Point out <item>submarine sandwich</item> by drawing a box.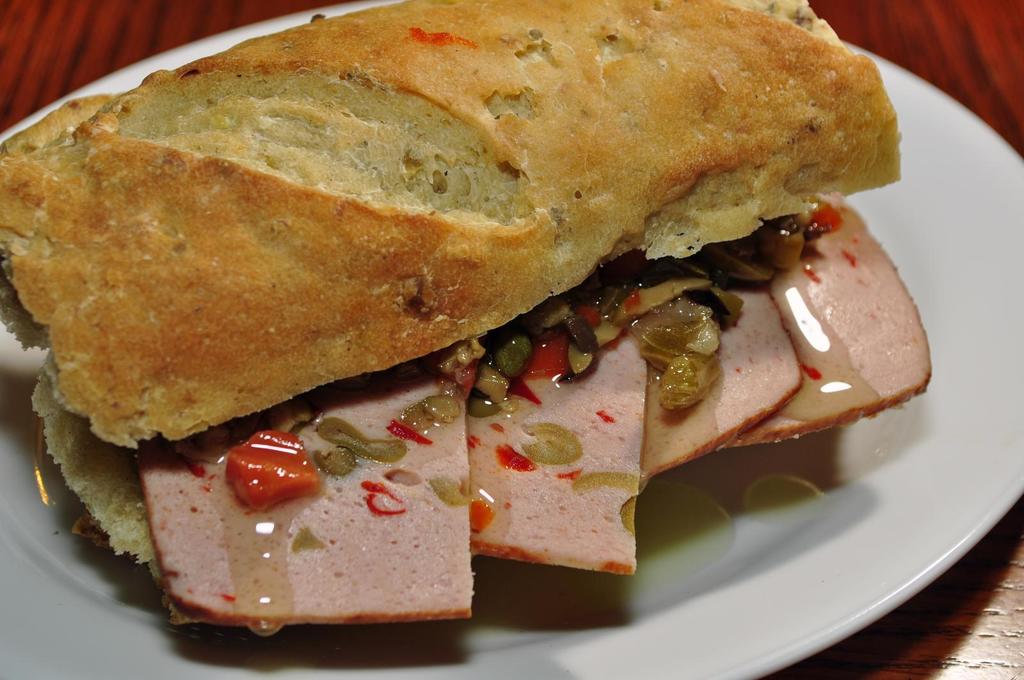
(left=0, top=0, right=931, bottom=635).
